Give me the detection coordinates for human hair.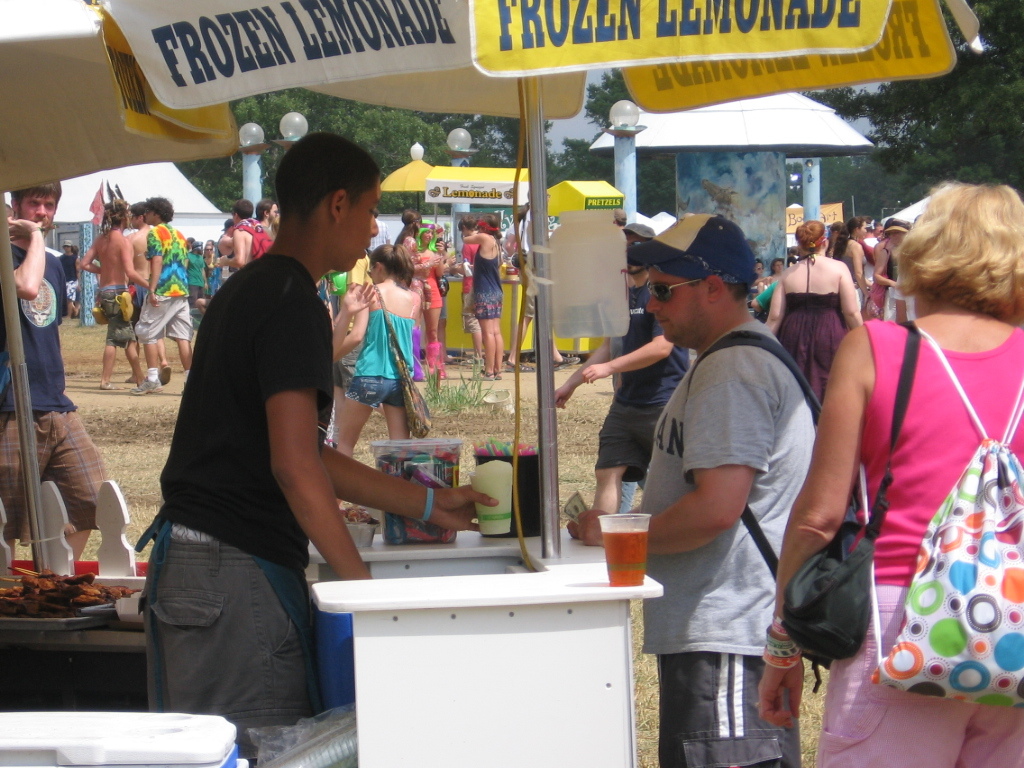
{"x1": 14, "y1": 179, "x2": 61, "y2": 210}.
